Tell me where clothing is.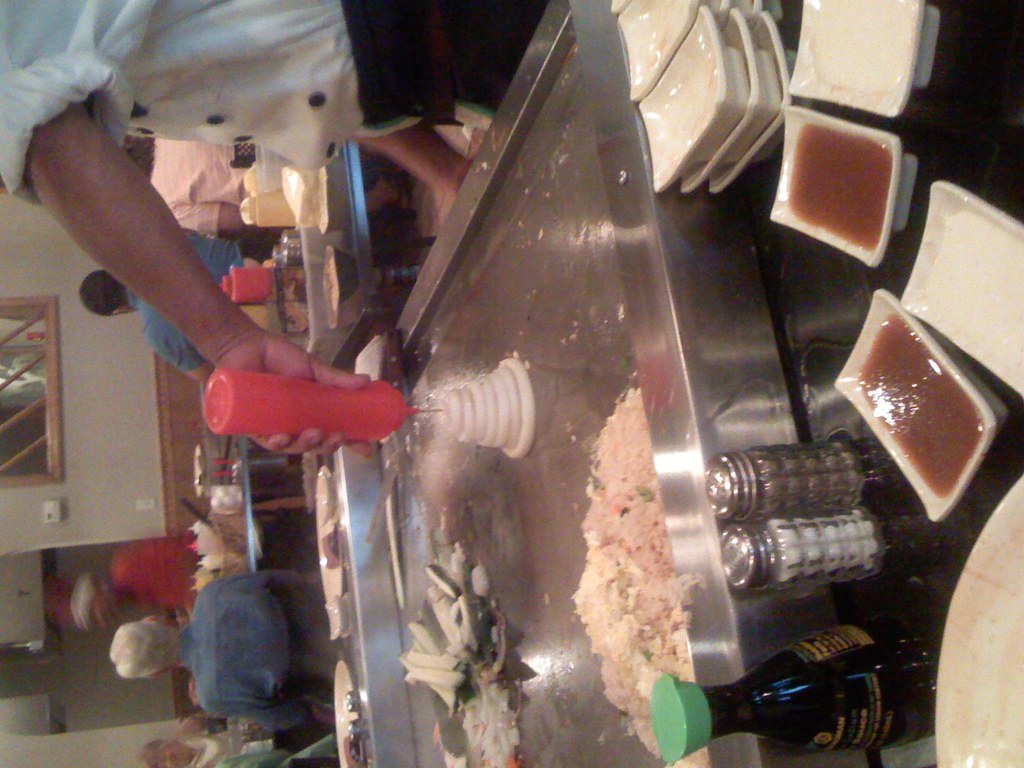
clothing is at {"left": 169, "top": 566, "right": 339, "bottom": 737}.
